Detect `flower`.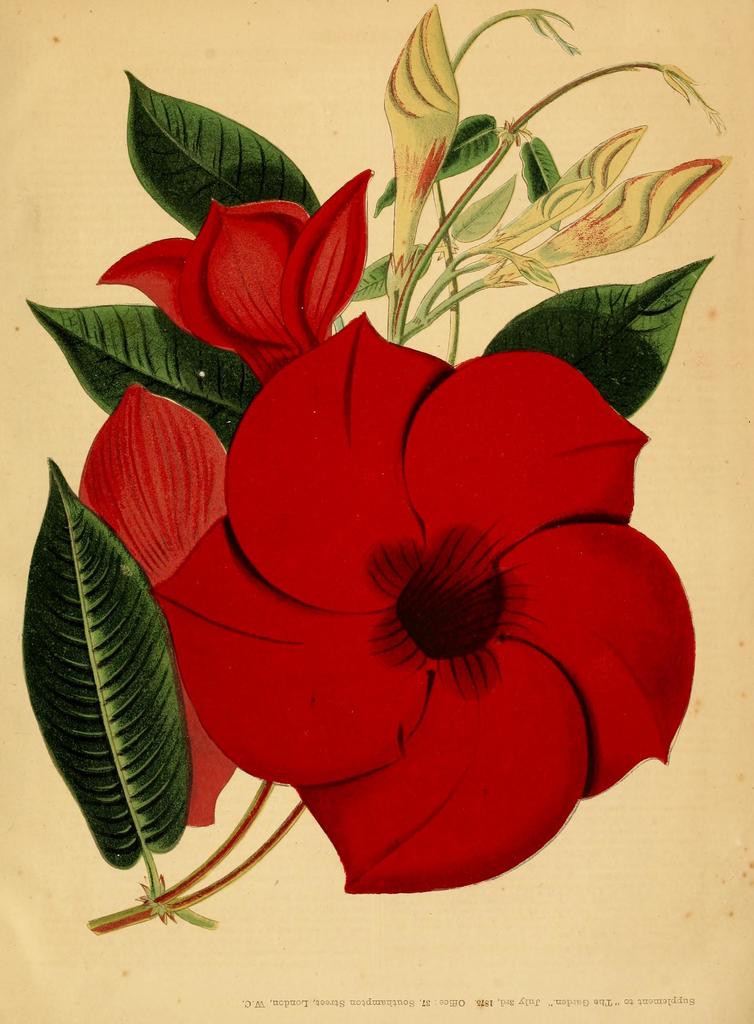
Detected at (78, 381, 226, 832).
